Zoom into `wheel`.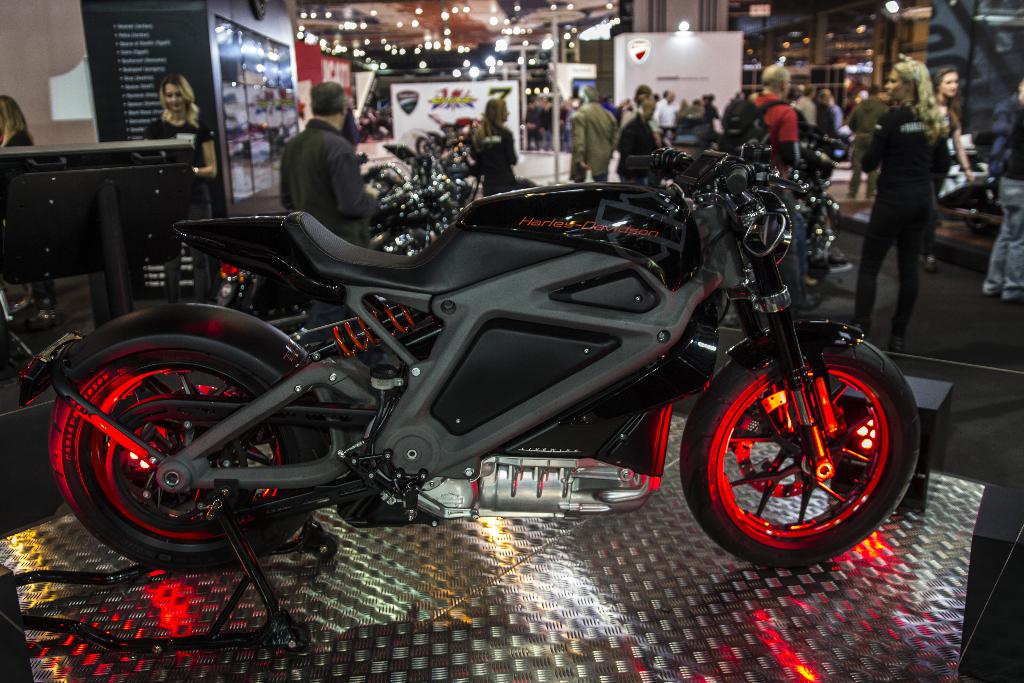
Zoom target: [692,345,909,559].
